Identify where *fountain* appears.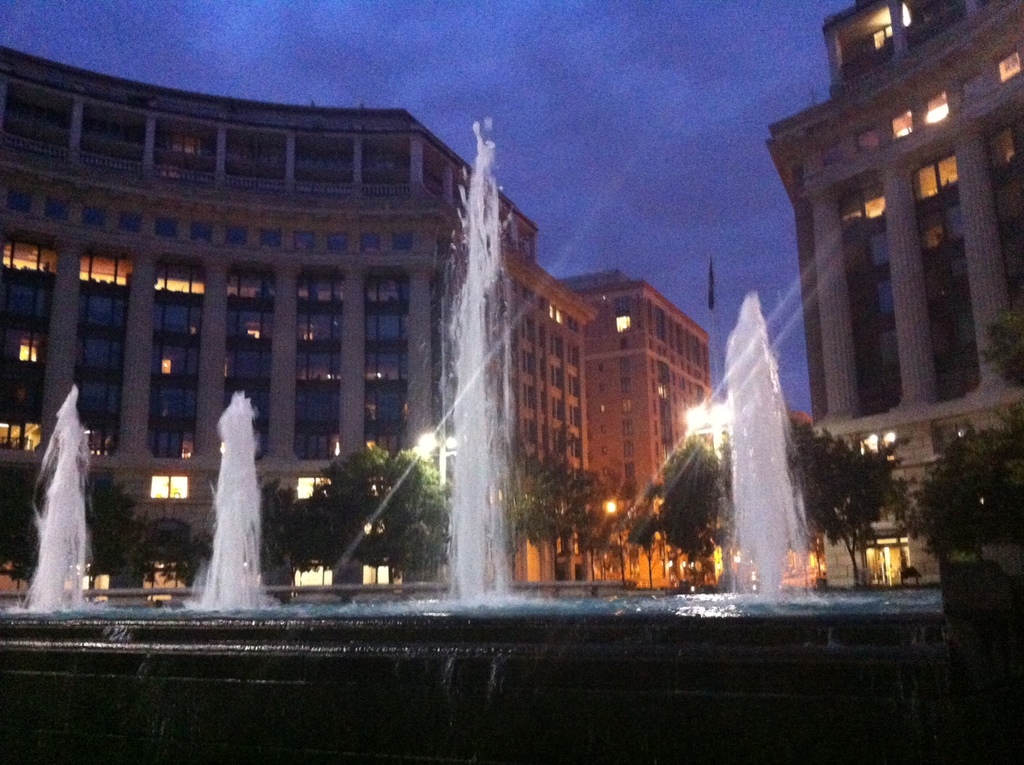
Appears at BBox(194, 386, 272, 640).
